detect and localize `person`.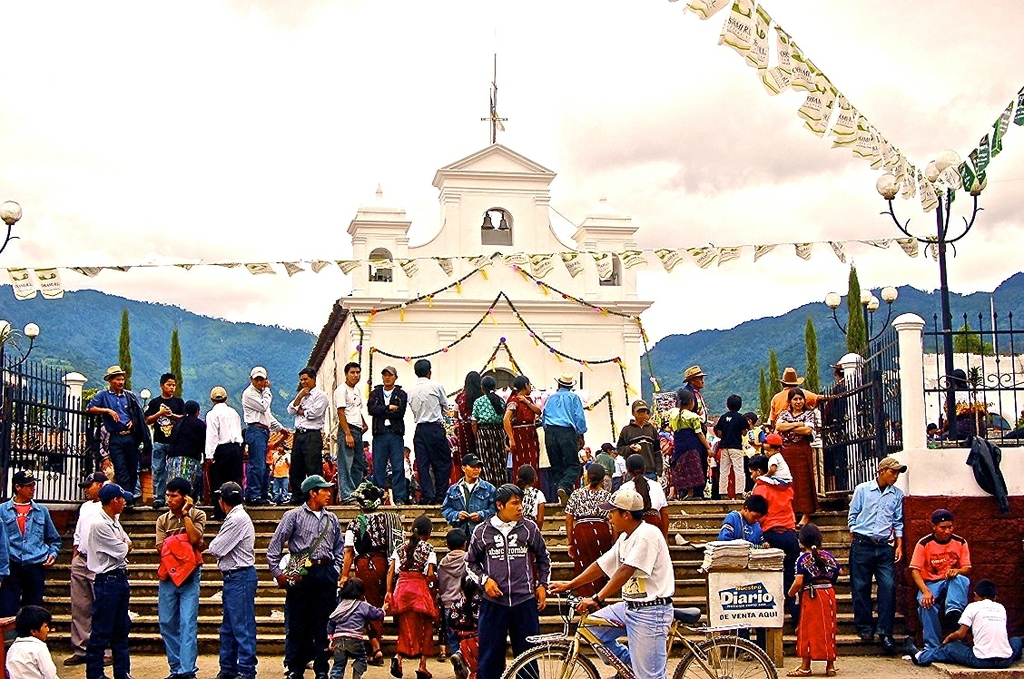
Localized at box=[901, 507, 972, 646].
